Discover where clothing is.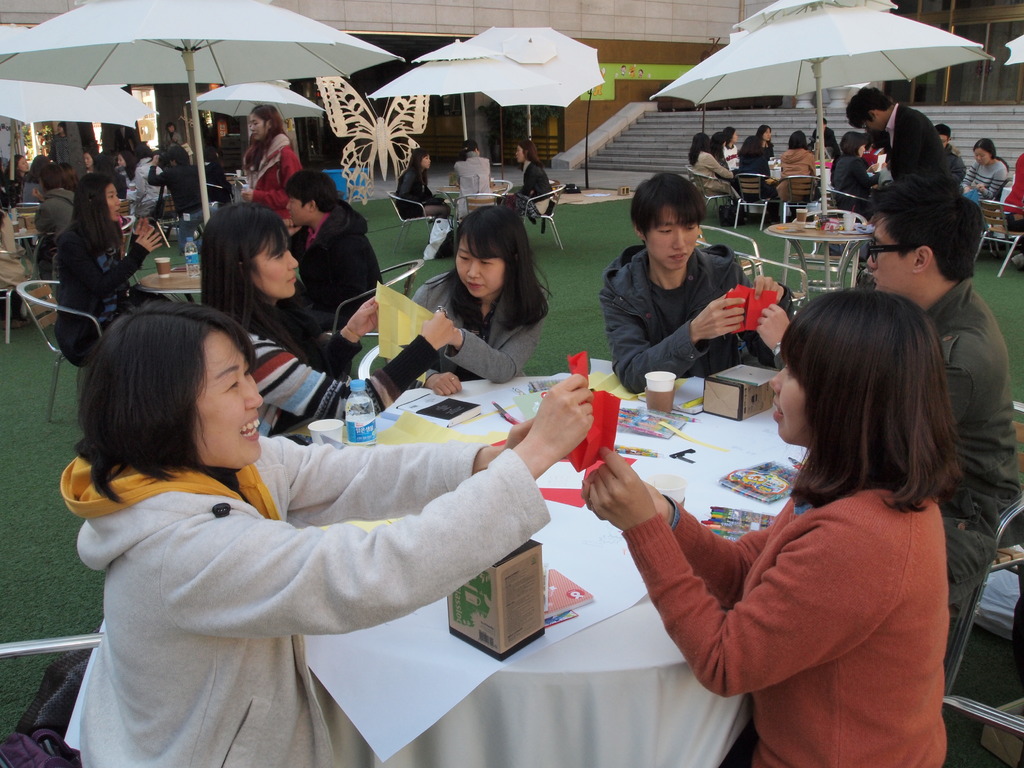
Discovered at box=[68, 459, 549, 767].
